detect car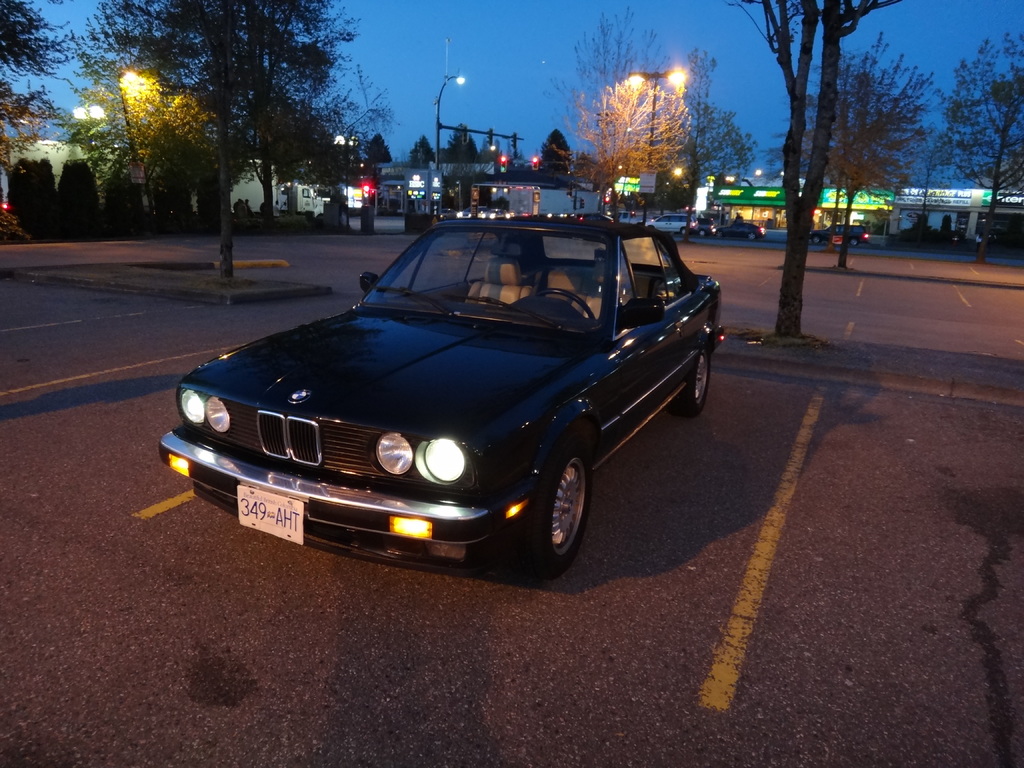
(left=813, top=218, right=873, bottom=252)
